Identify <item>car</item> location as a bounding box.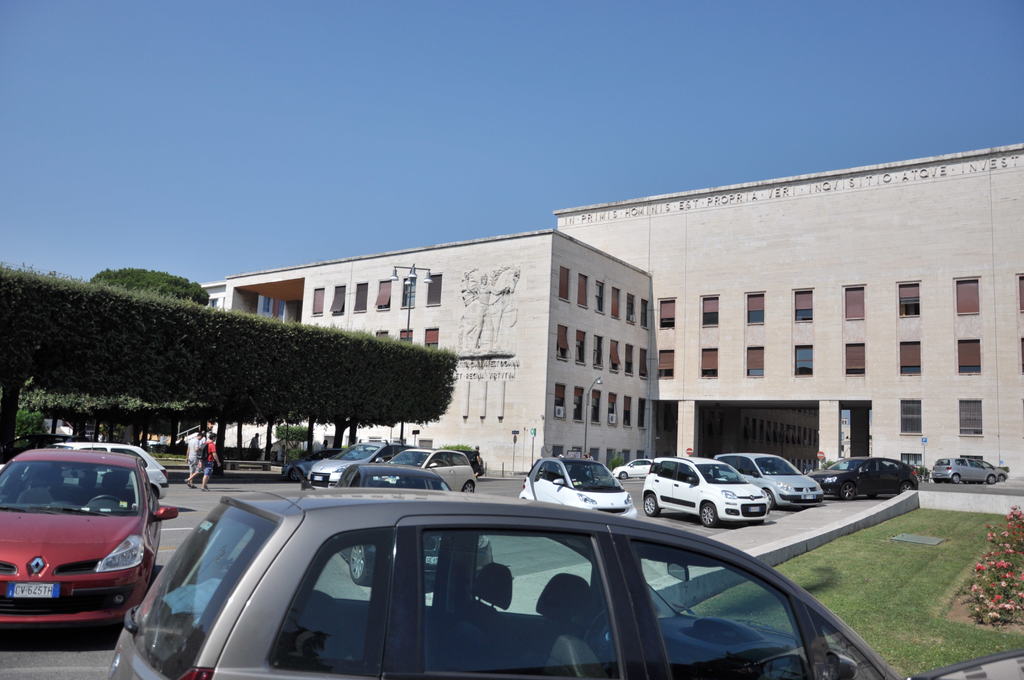
808 458 920 501.
